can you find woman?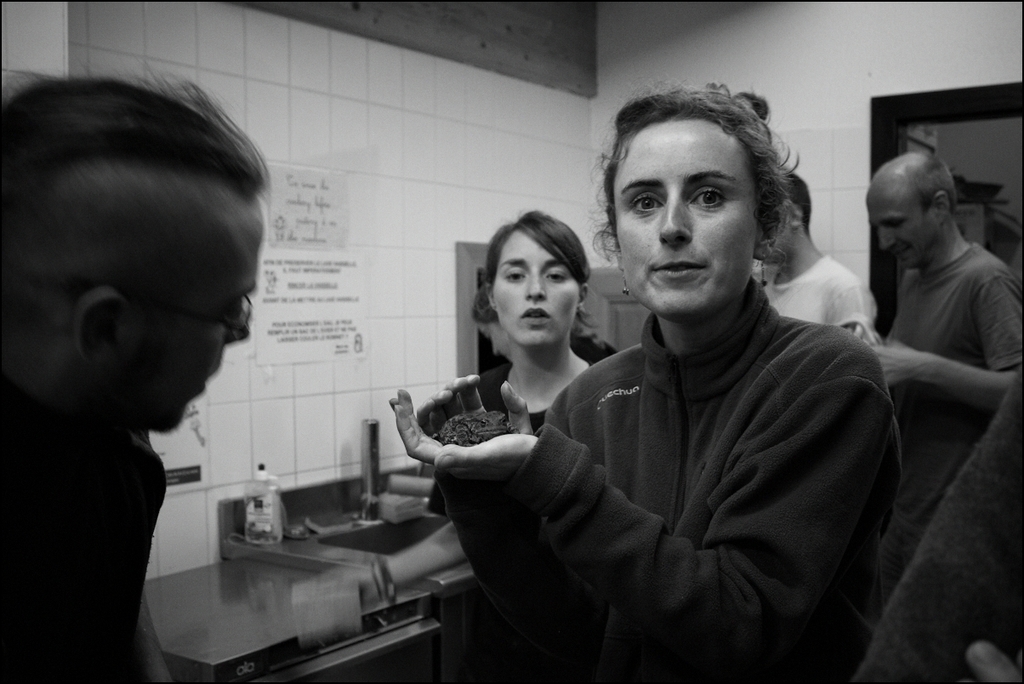
Yes, bounding box: {"left": 355, "top": 208, "right": 621, "bottom": 683}.
